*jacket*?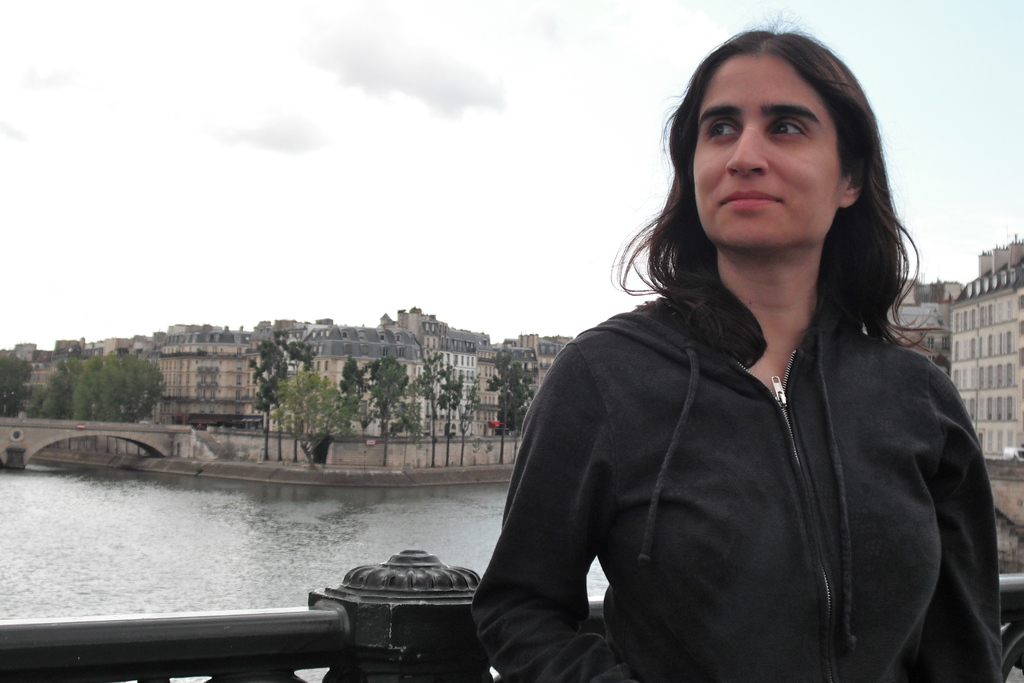
(left=456, top=277, right=1014, bottom=682)
